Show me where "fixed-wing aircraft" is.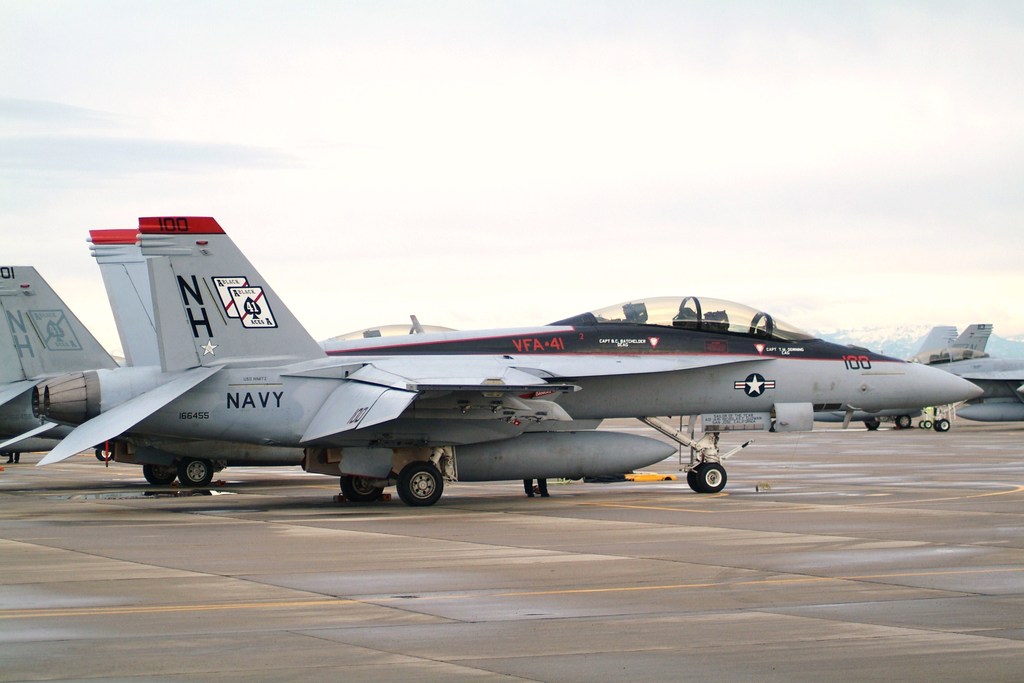
"fixed-wing aircraft" is at rect(913, 322, 960, 356).
